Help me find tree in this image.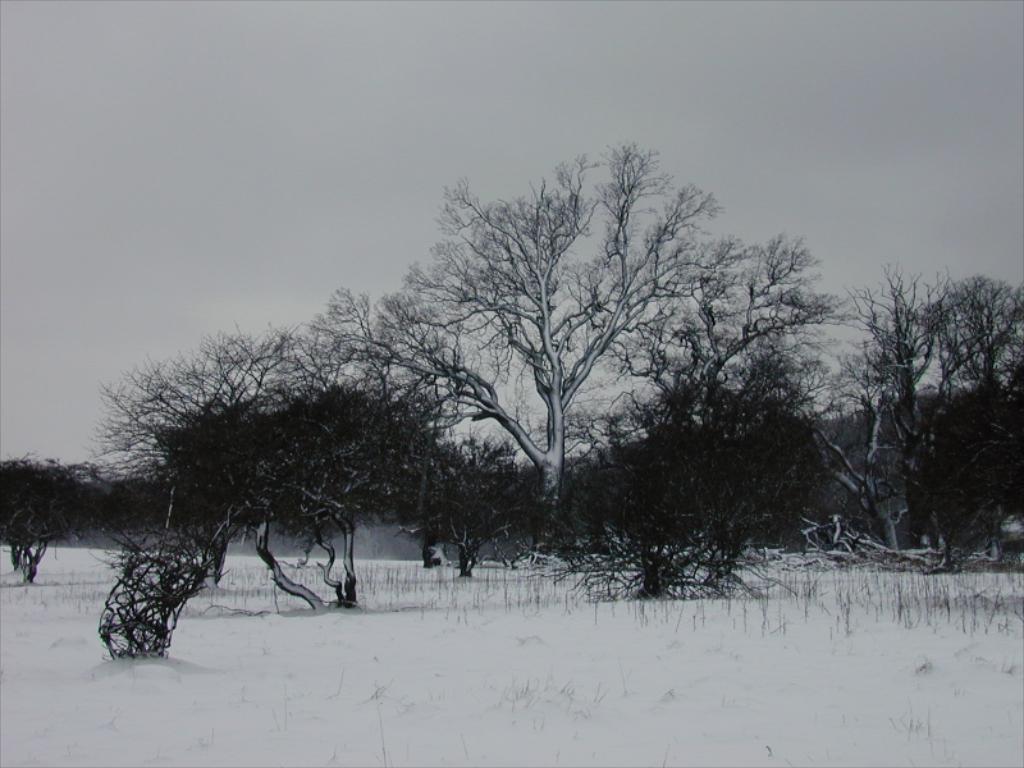
Found it: (522, 452, 727, 608).
